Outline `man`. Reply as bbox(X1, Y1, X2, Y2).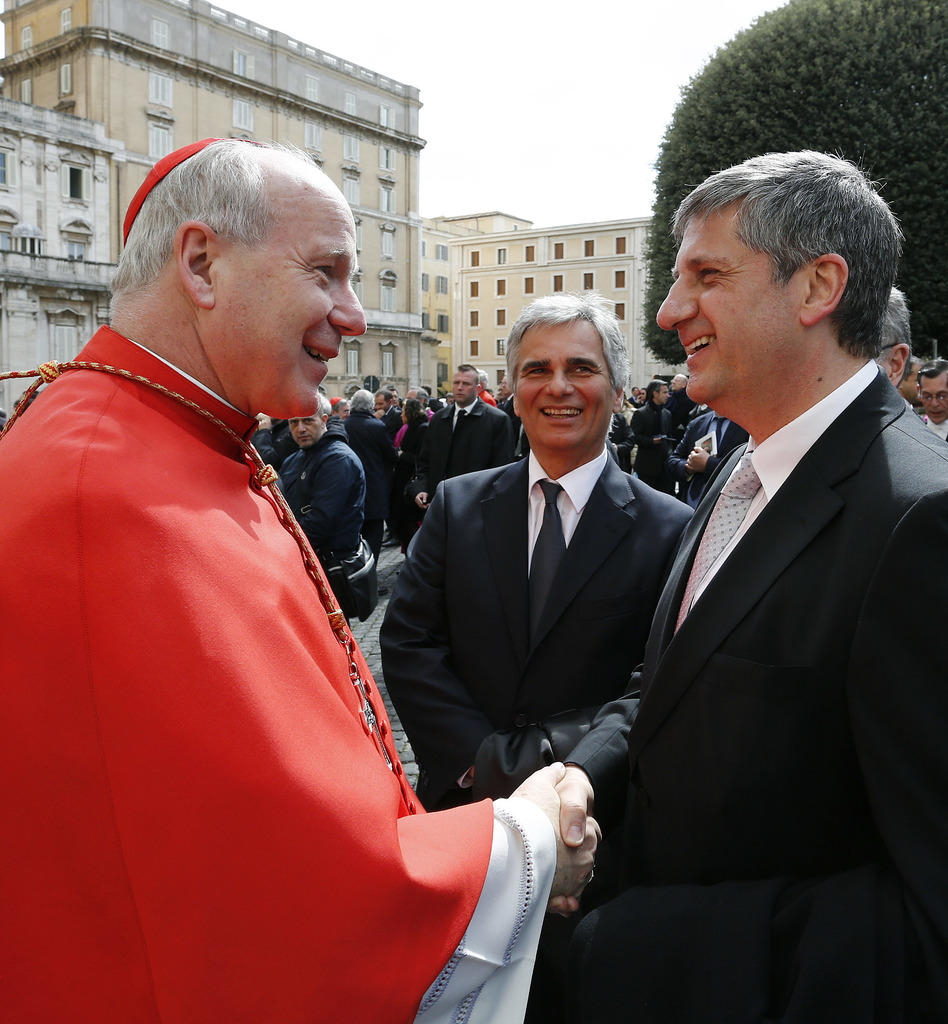
bbox(915, 359, 945, 435).
